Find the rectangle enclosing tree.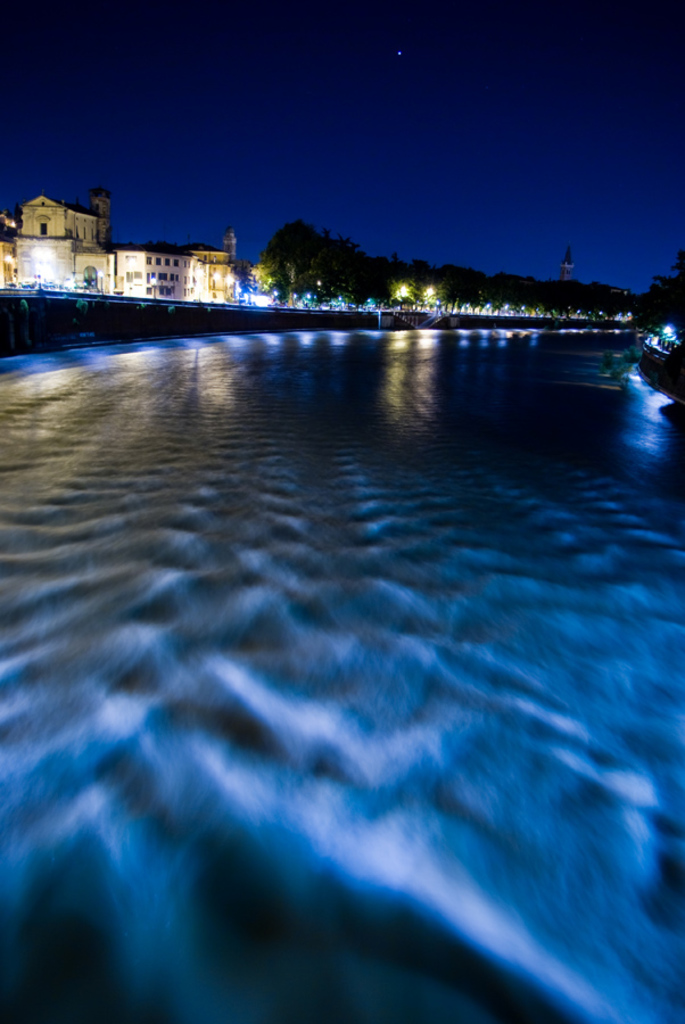
658/269/674/322.
